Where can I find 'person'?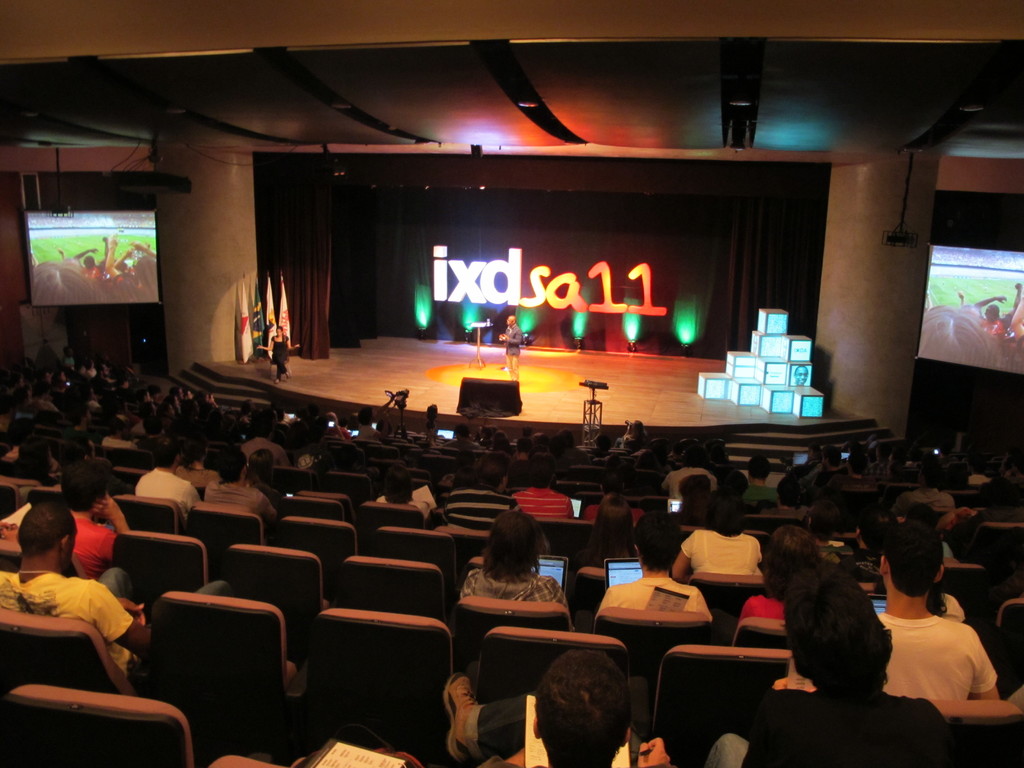
You can find it at [879, 532, 1000, 740].
